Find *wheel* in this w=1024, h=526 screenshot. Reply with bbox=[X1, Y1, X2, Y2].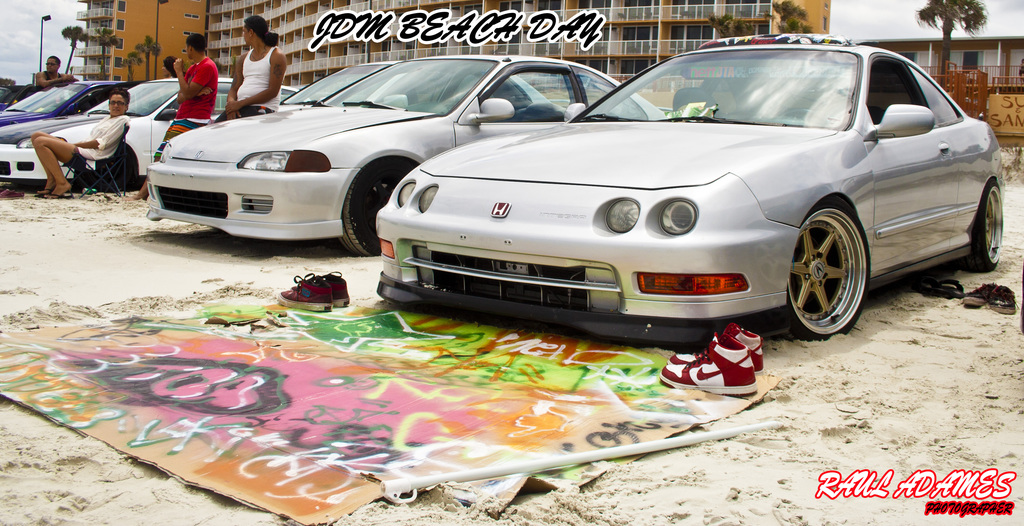
bbox=[776, 194, 870, 341].
